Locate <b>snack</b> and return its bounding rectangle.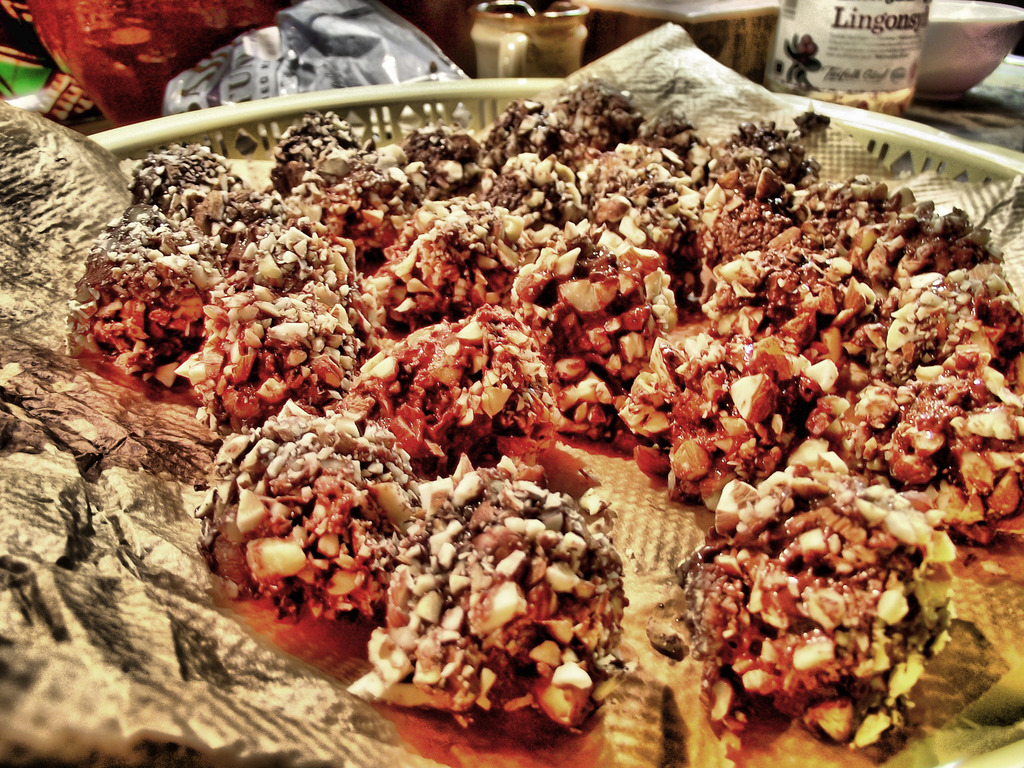
{"x1": 657, "y1": 431, "x2": 1002, "y2": 741}.
